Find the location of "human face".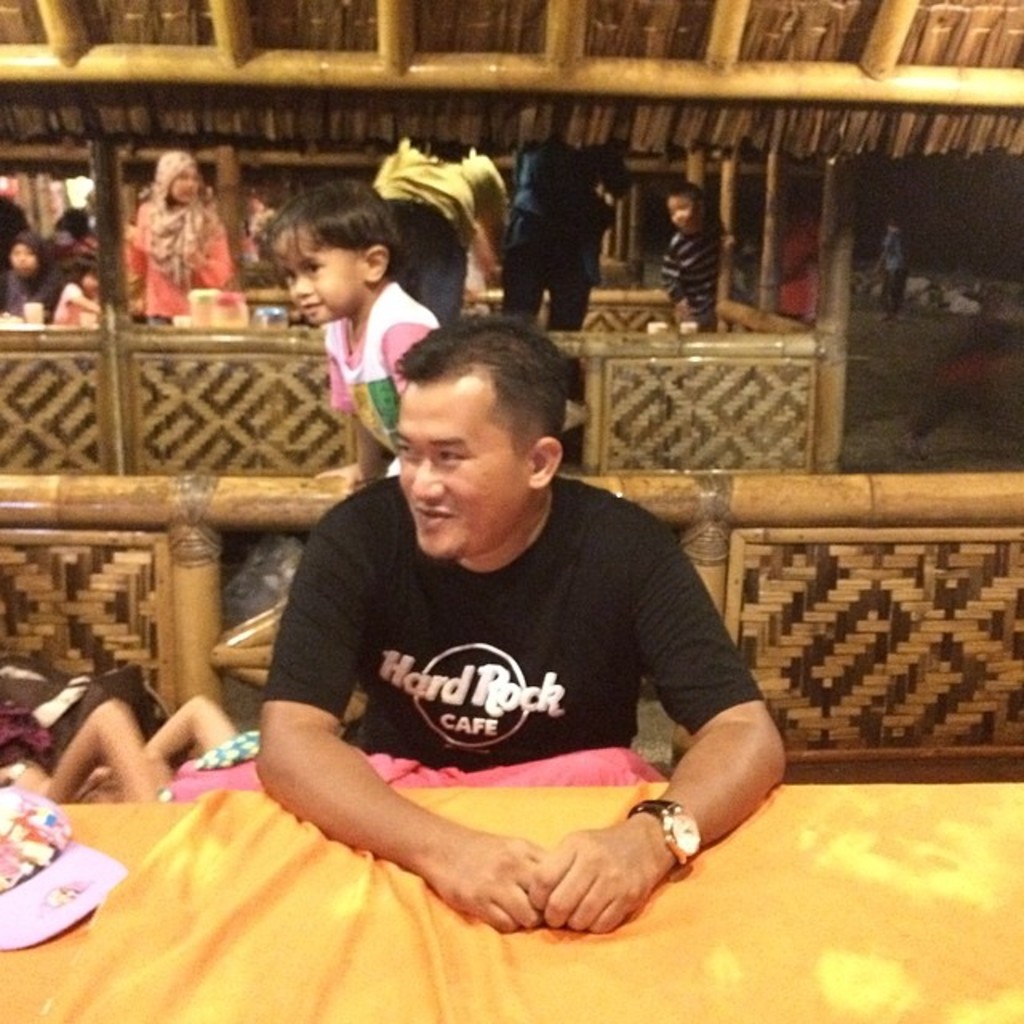
Location: bbox=[274, 222, 360, 325].
